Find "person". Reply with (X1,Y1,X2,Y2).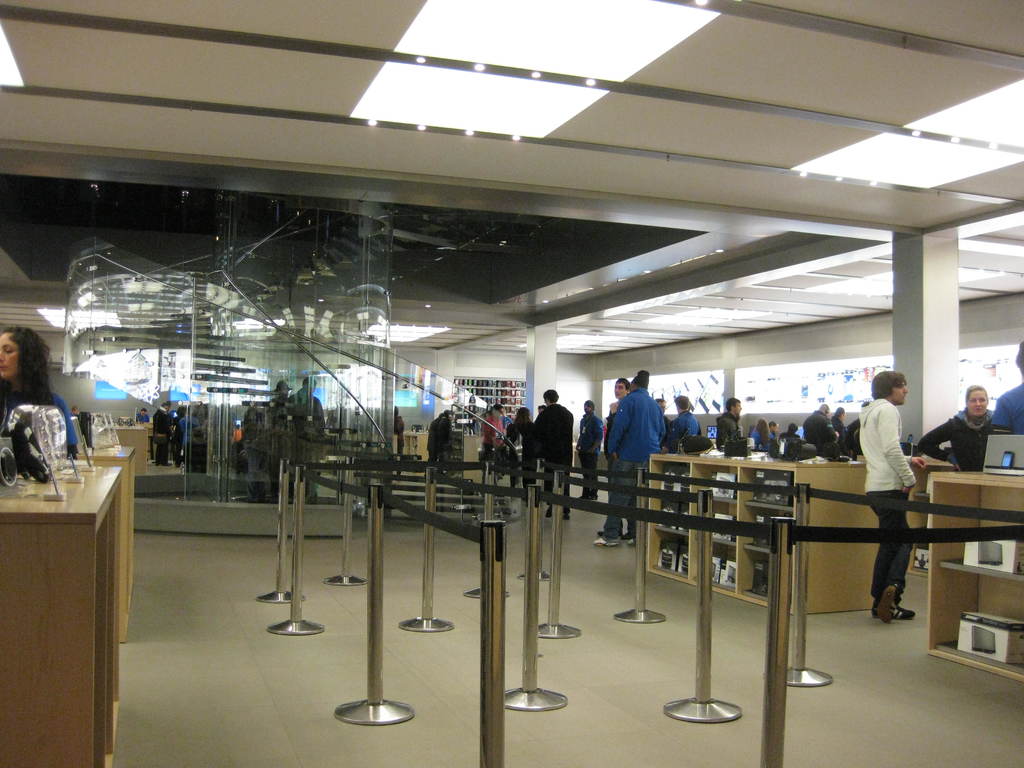
(914,387,996,476).
